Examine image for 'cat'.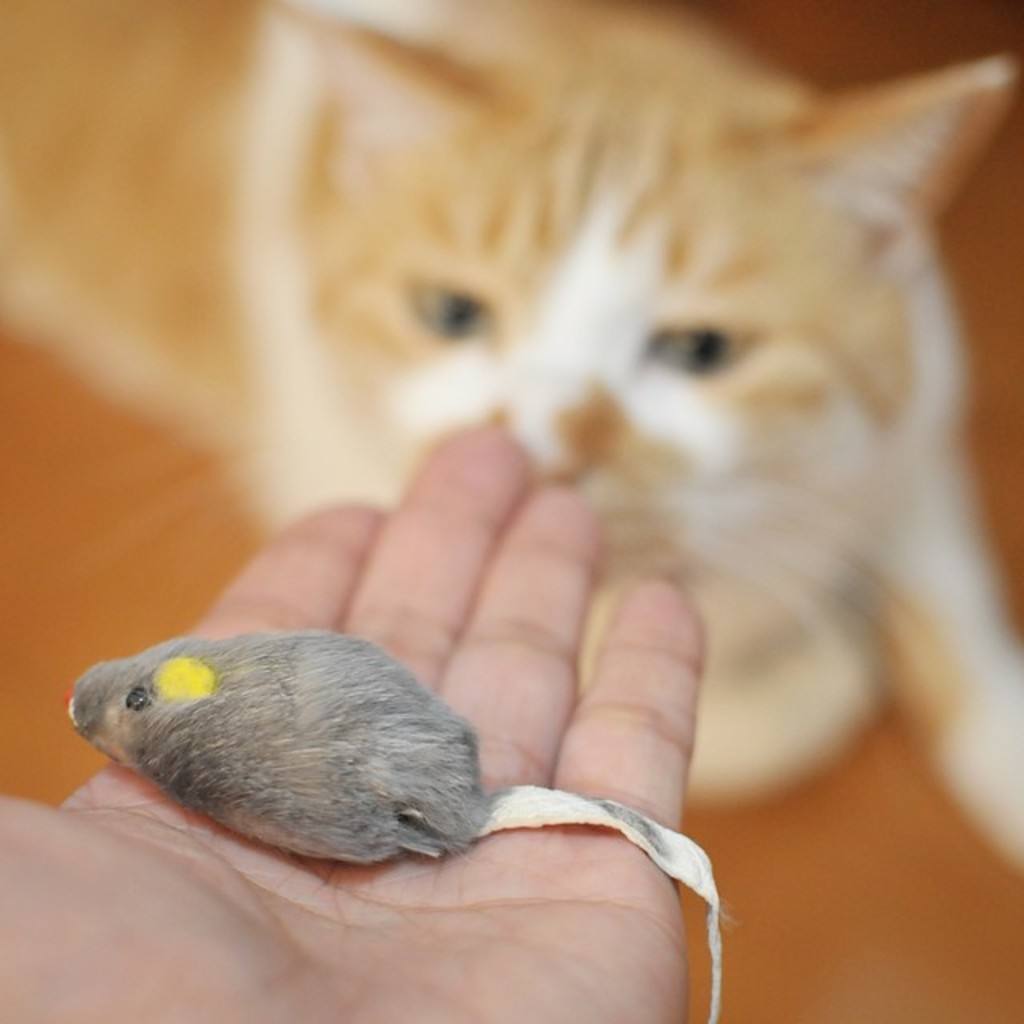
Examination result: {"x1": 0, "y1": 0, "x2": 1022, "y2": 875}.
